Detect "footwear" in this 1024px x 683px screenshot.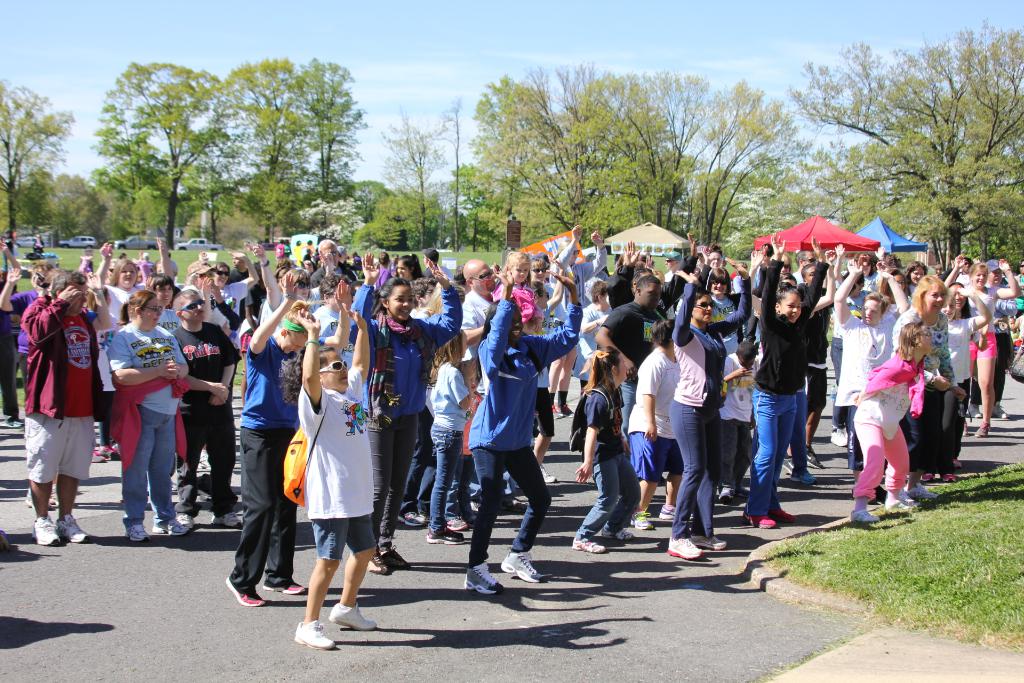
Detection: <region>36, 515, 57, 547</region>.
